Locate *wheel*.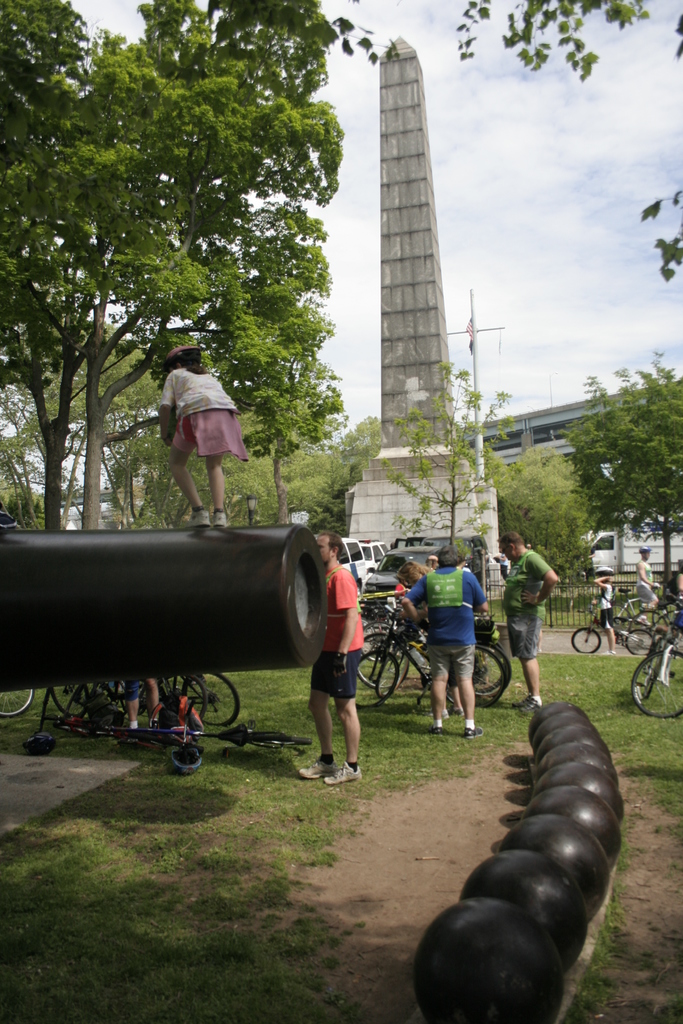
Bounding box: bbox=[0, 684, 35, 716].
